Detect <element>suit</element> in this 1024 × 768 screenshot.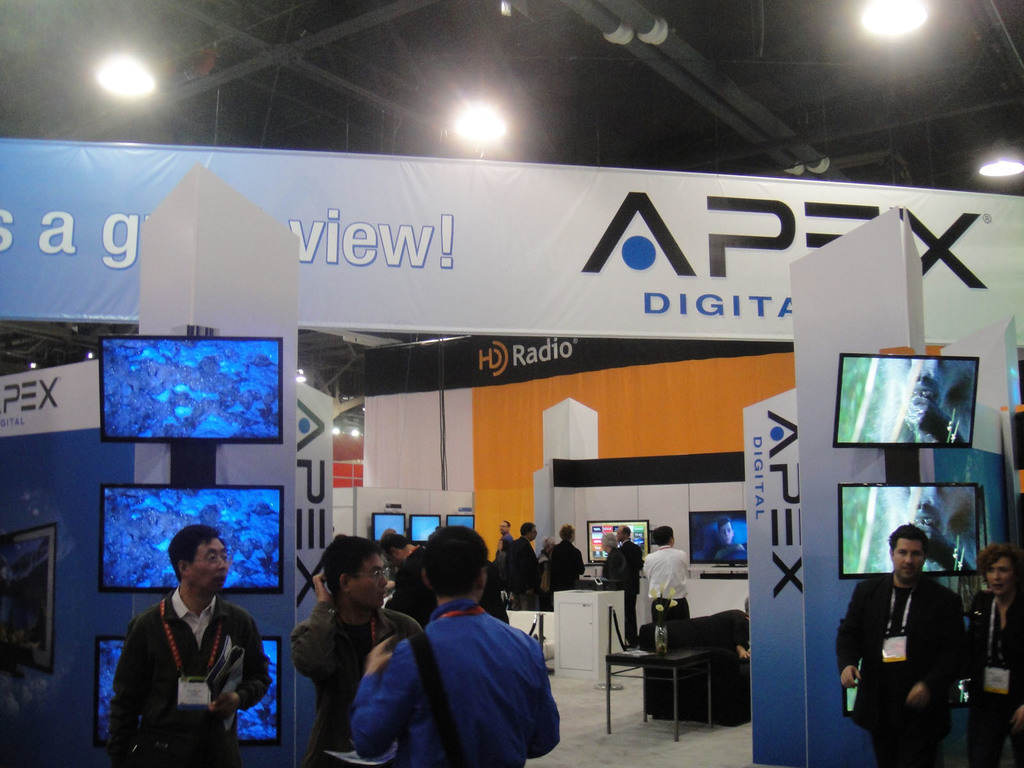
Detection: <bbox>504, 538, 545, 611</bbox>.
